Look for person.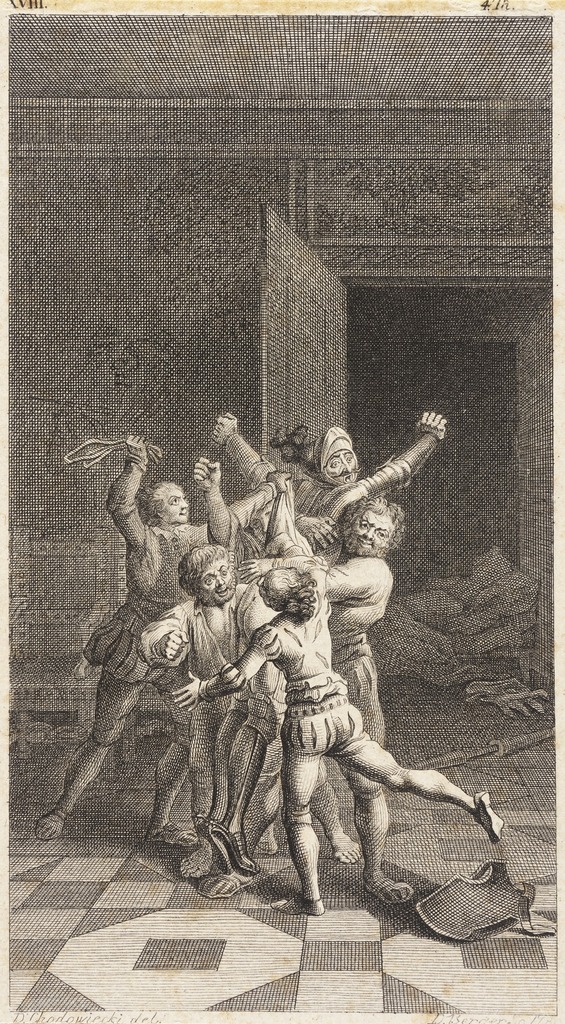
Found: bbox=[227, 401, 454, 554].
